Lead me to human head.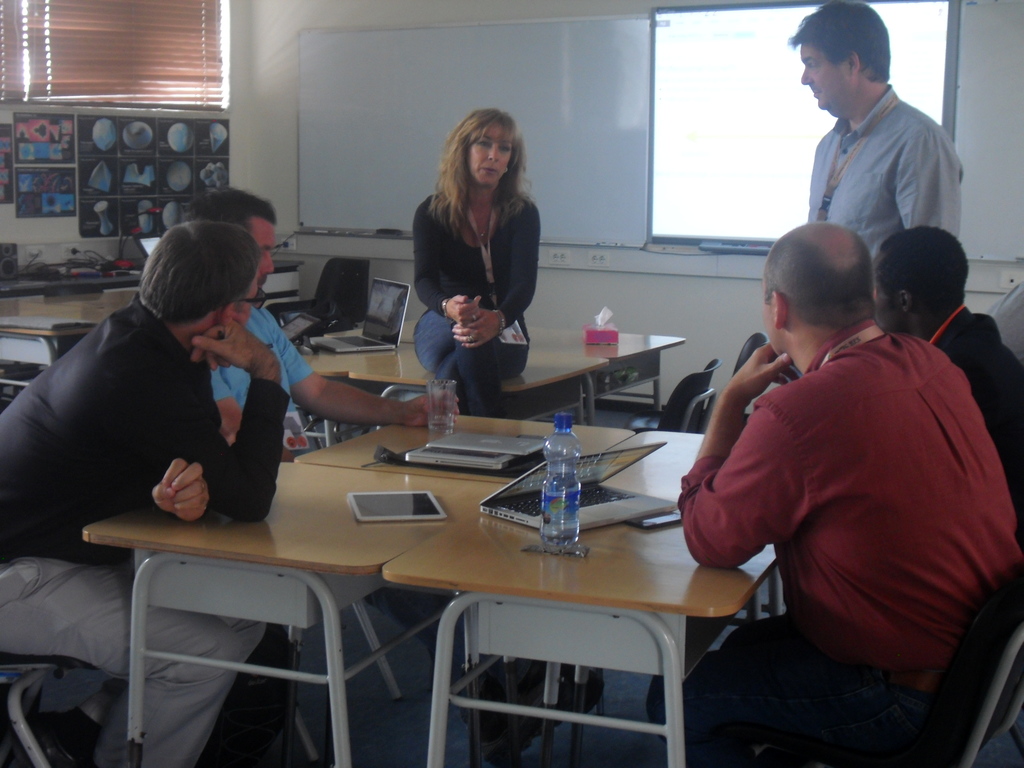
Lead to bbox(452, 103, 520, 188).
